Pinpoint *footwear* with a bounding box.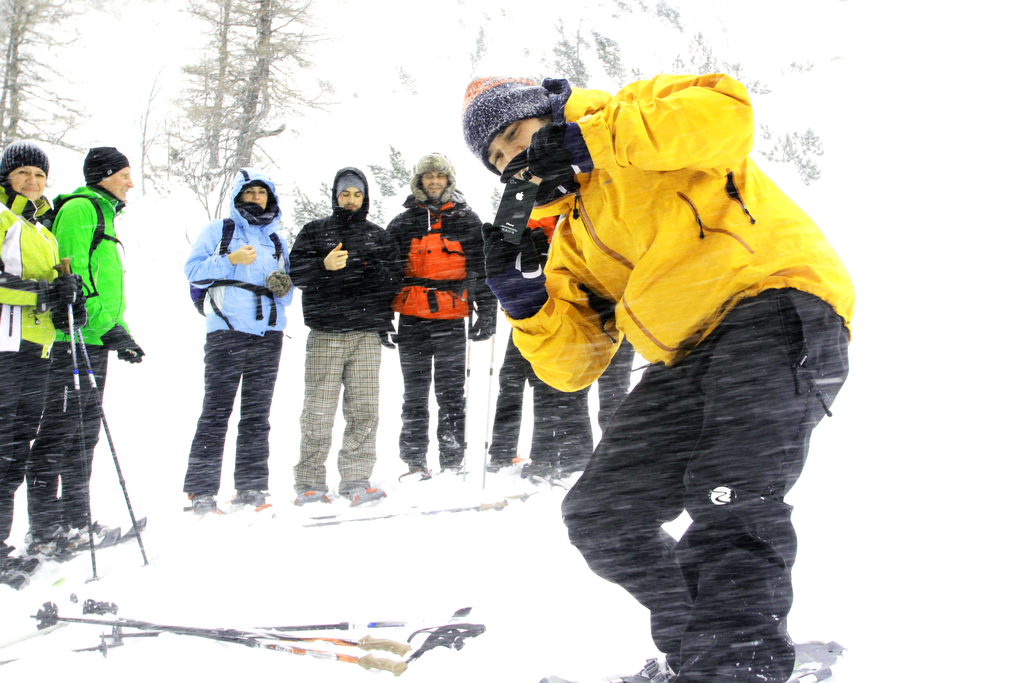
bbox(70, 516, 118, 548).
